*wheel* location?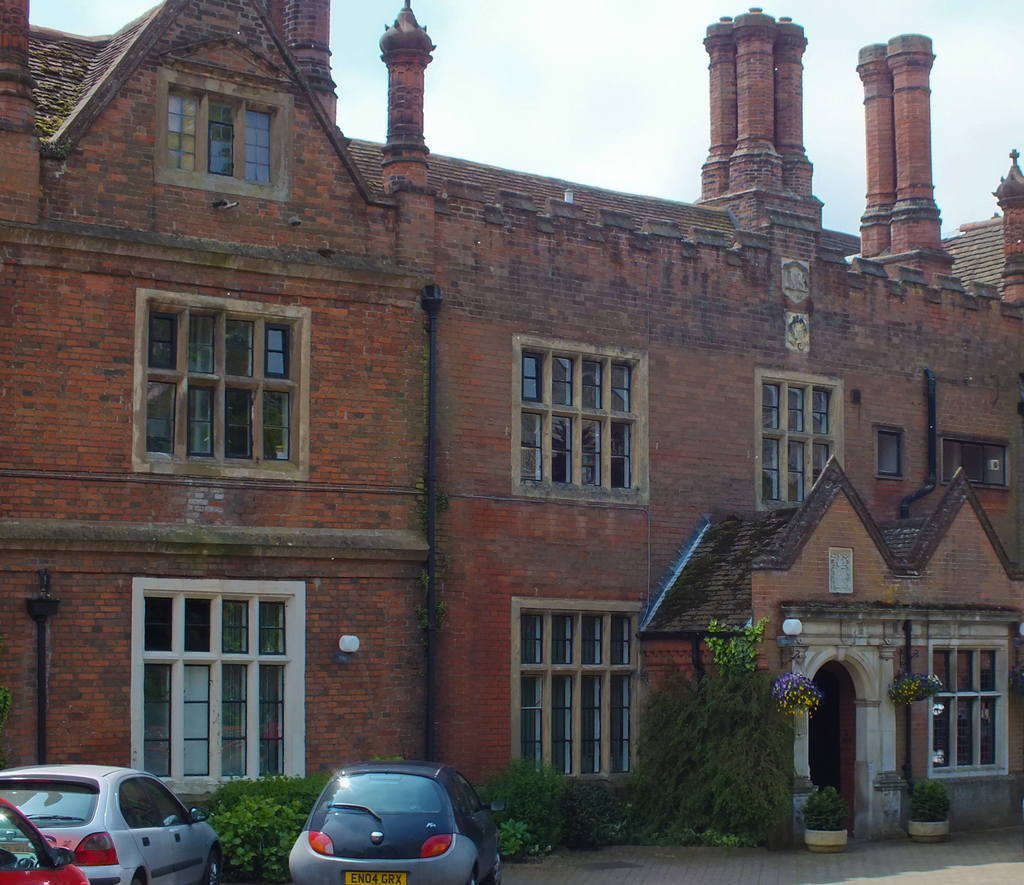
bbox=[205, 850, 231, 884]
